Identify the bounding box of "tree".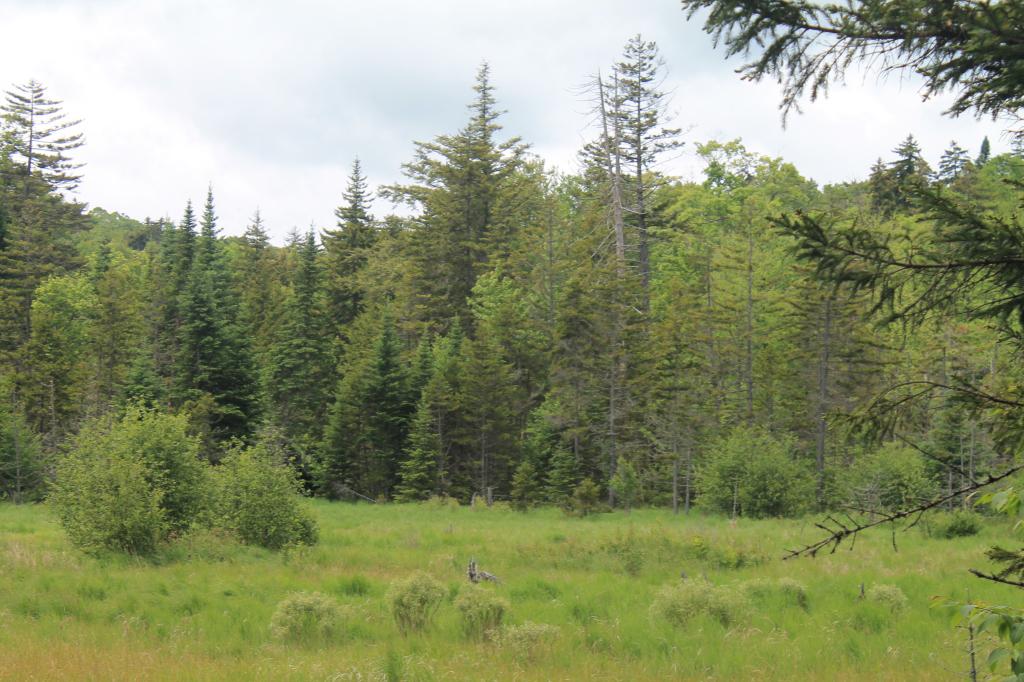
[left=315, top=173, right=373, bottom=372].
